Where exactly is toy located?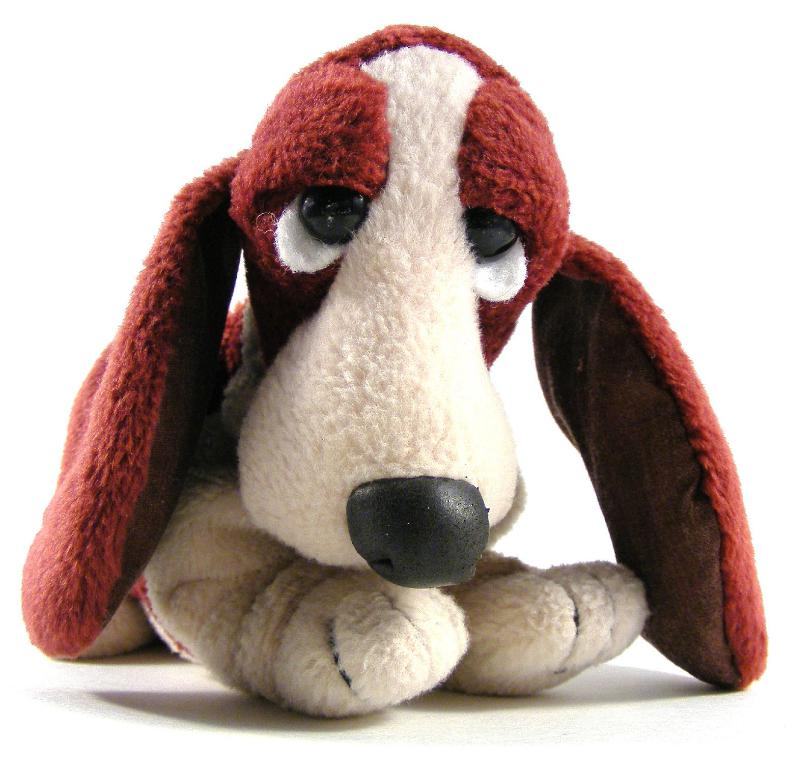
Its bounding box is x1=36, y1=35, x2=709, y2=718.
